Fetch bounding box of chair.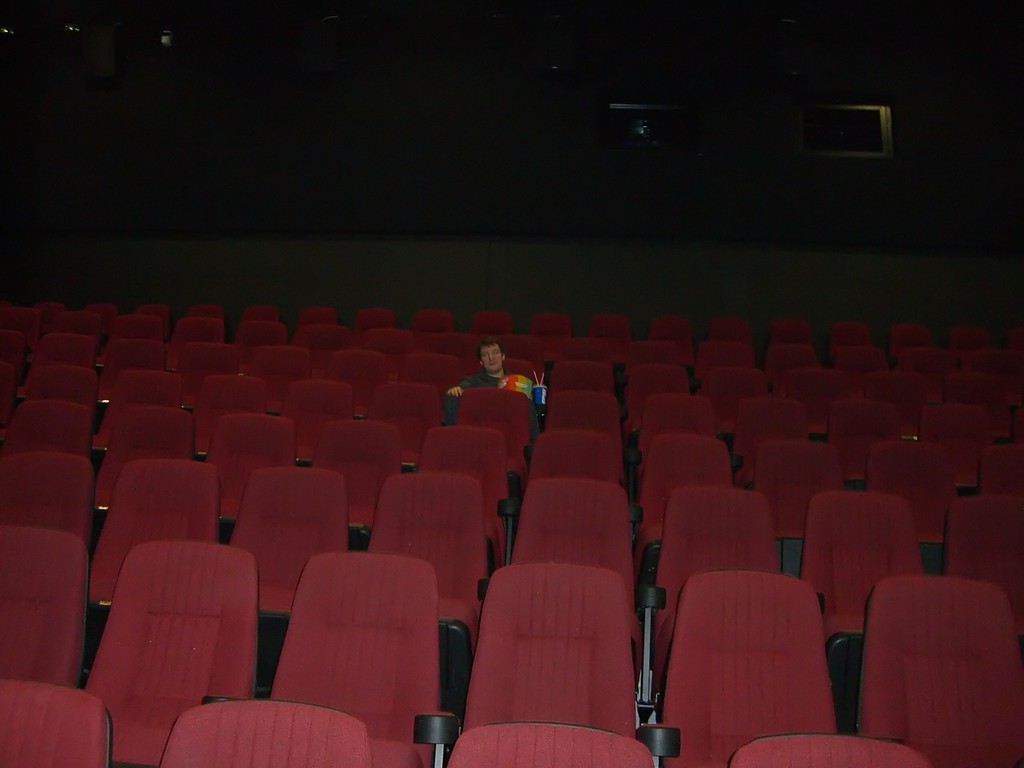
Bbox: bbox(296, 323, 355, 351).
